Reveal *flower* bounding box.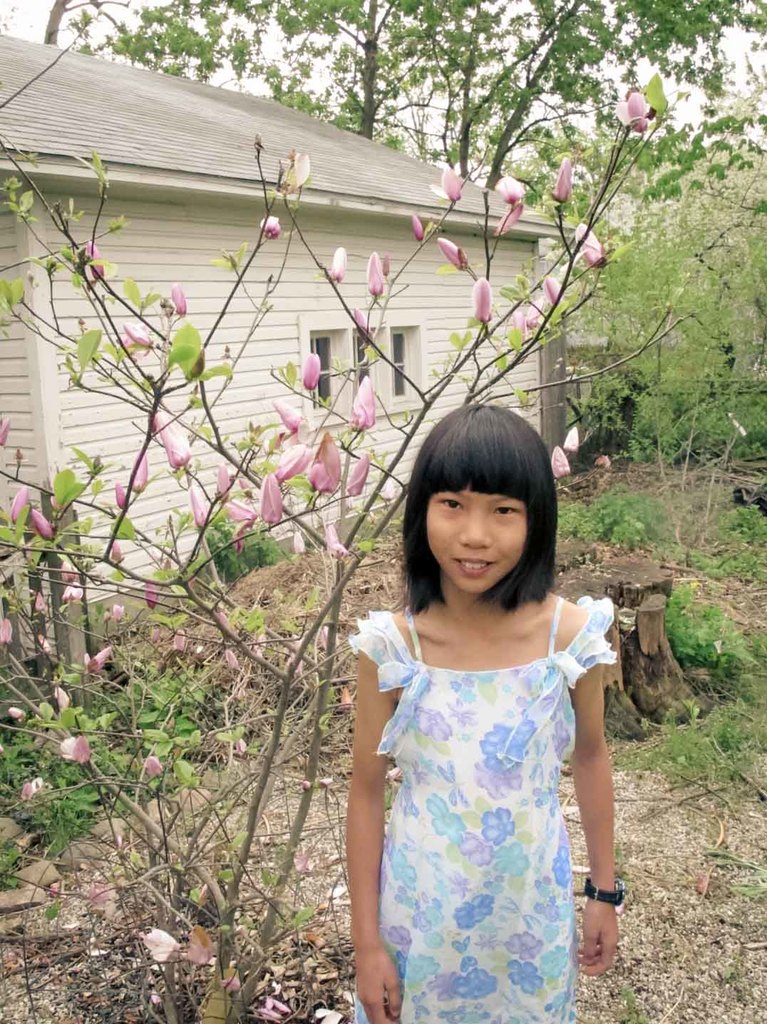
Revealed: region(485, 807, 518, 847).
